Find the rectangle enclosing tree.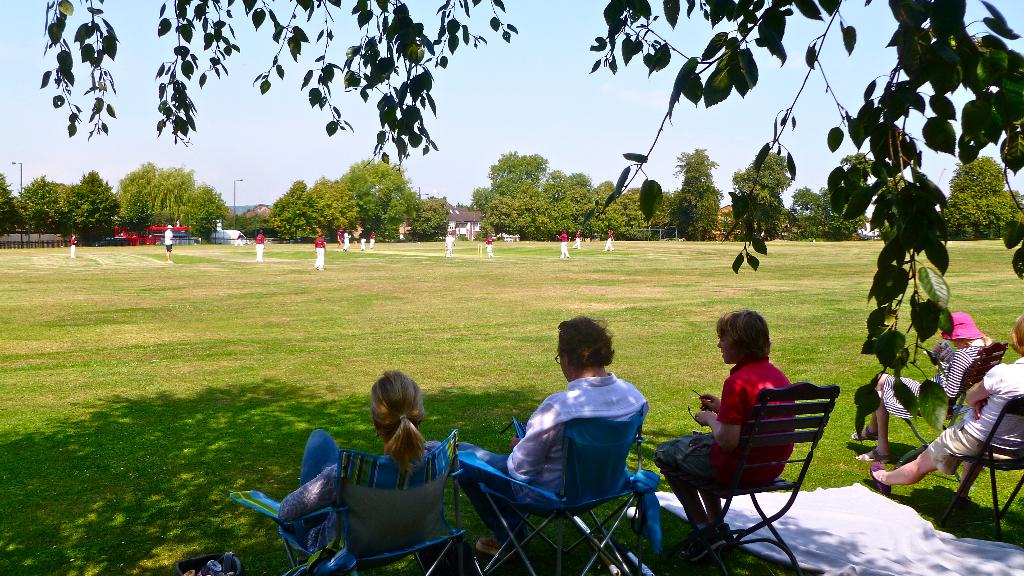
box(731, 140, 786, 244).
